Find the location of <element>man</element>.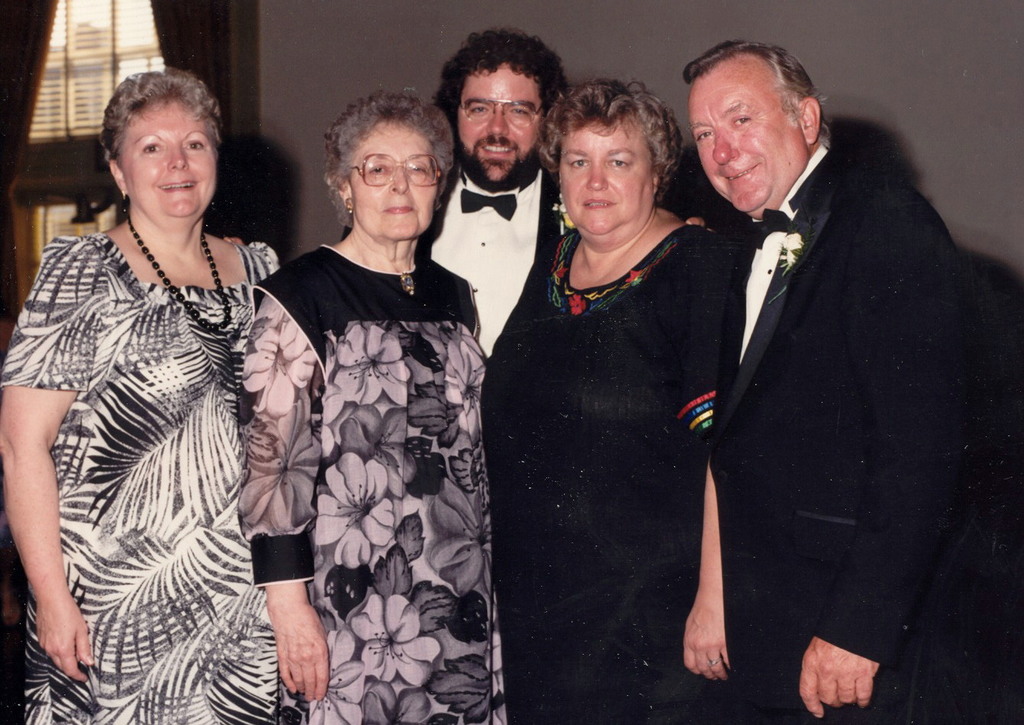
Location: detection(660, 43, 980, 714).
